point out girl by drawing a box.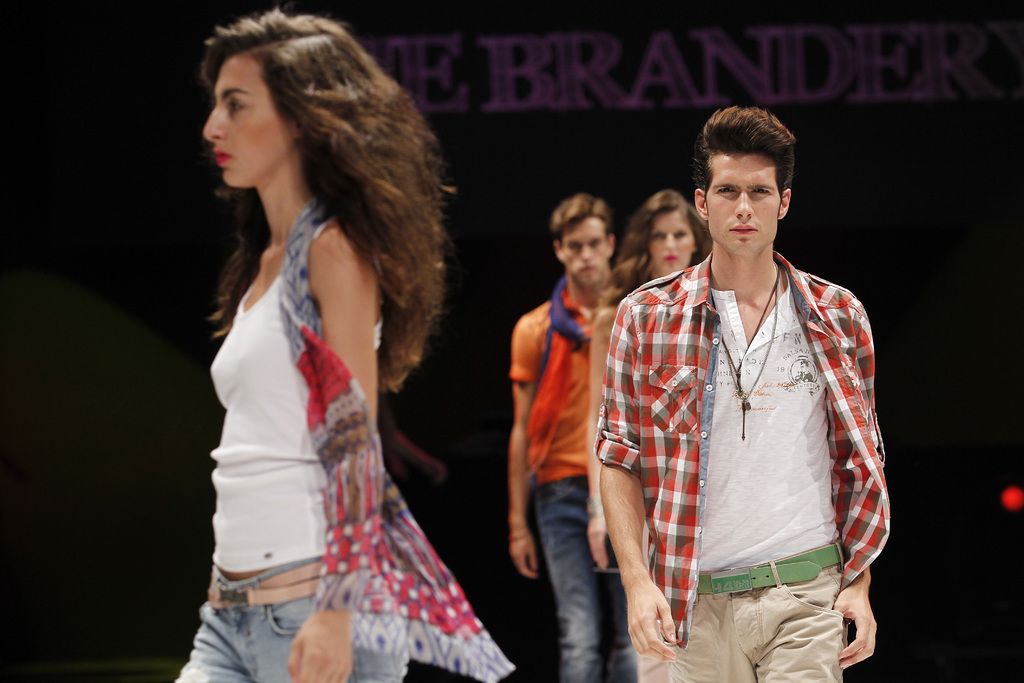
region(178, 10, 515, 682).
